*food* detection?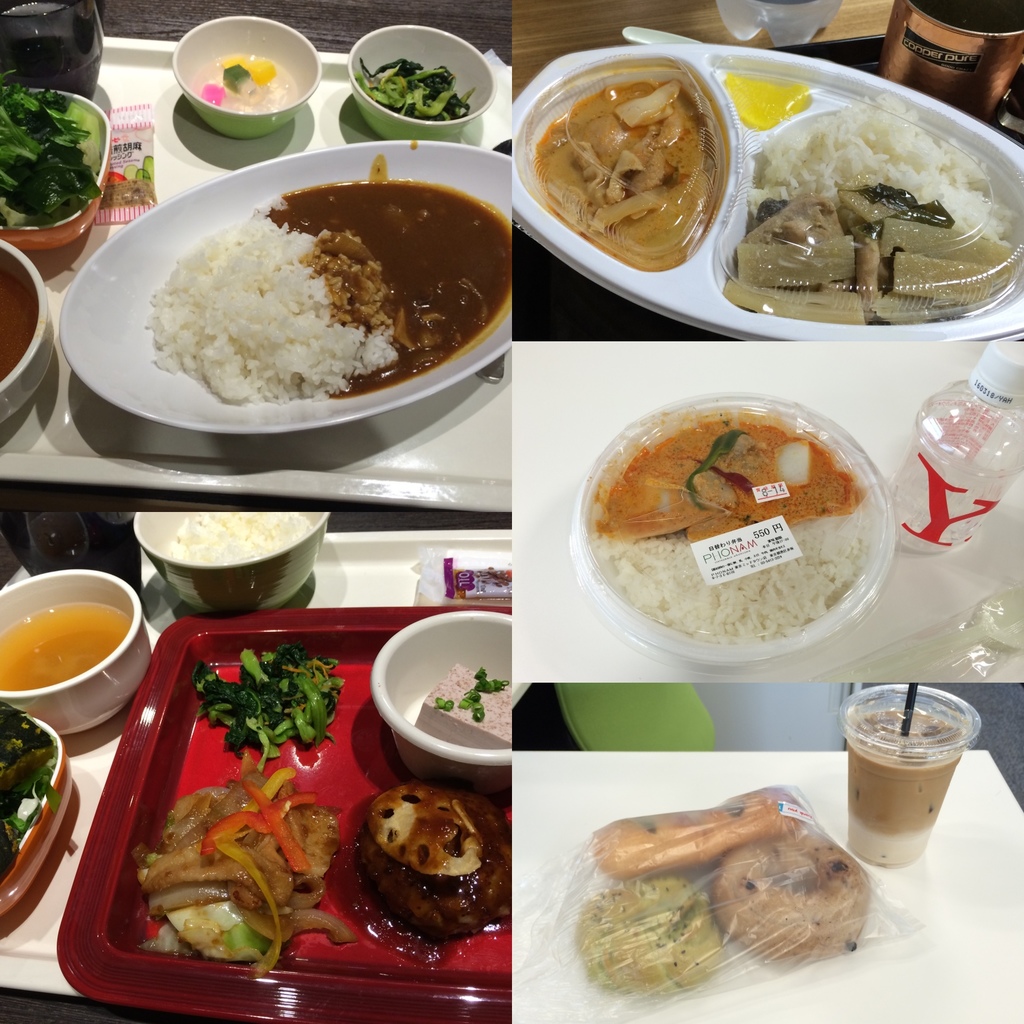
{"left": 600, "top": 414, "right": 887, "bottom": 645}
